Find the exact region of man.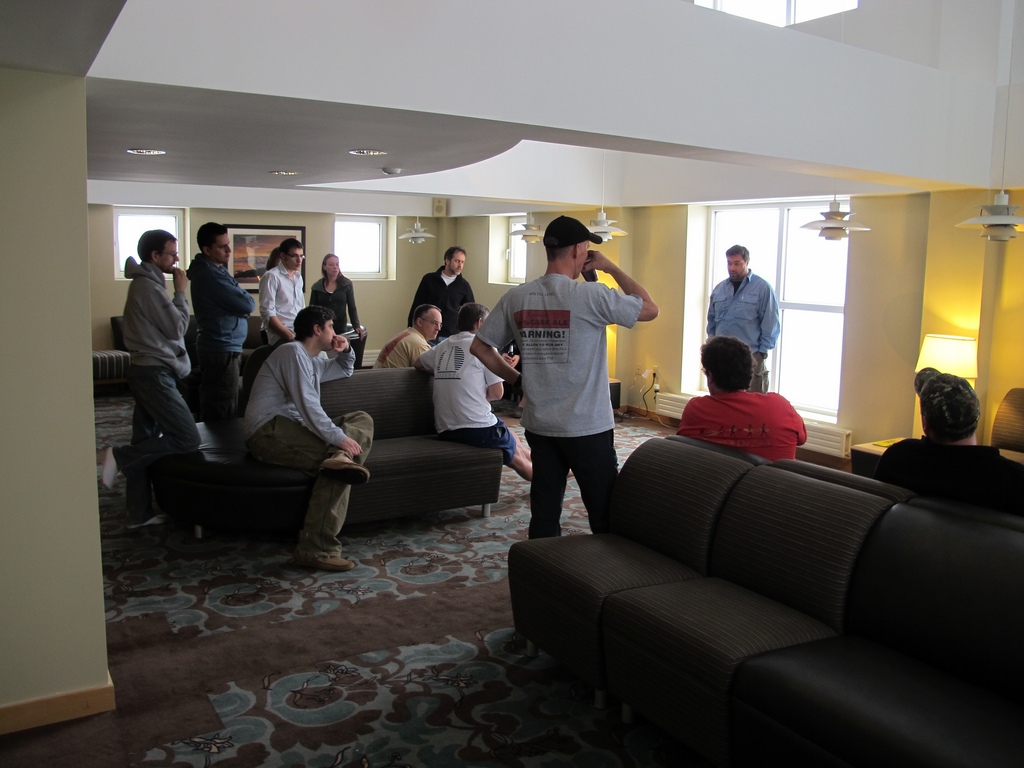
Exact region: <bbox>419, 300, 569, 483</bbox>.
